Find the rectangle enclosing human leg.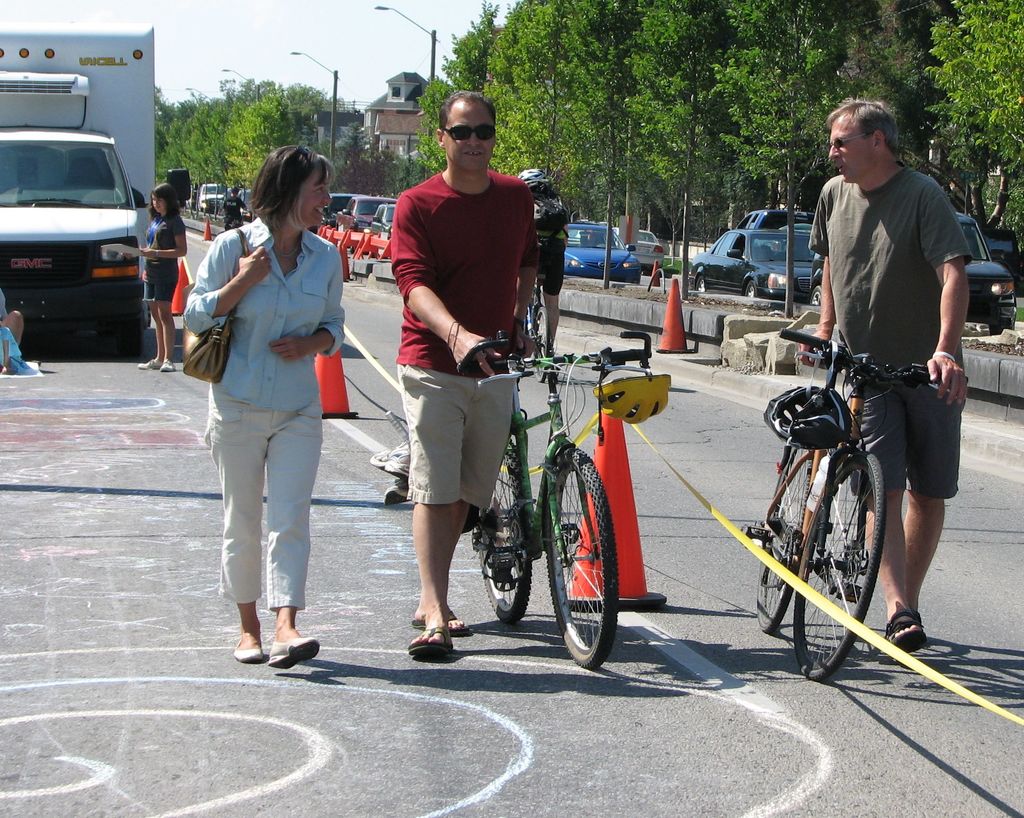
<box>205,376,264,663</box>.
